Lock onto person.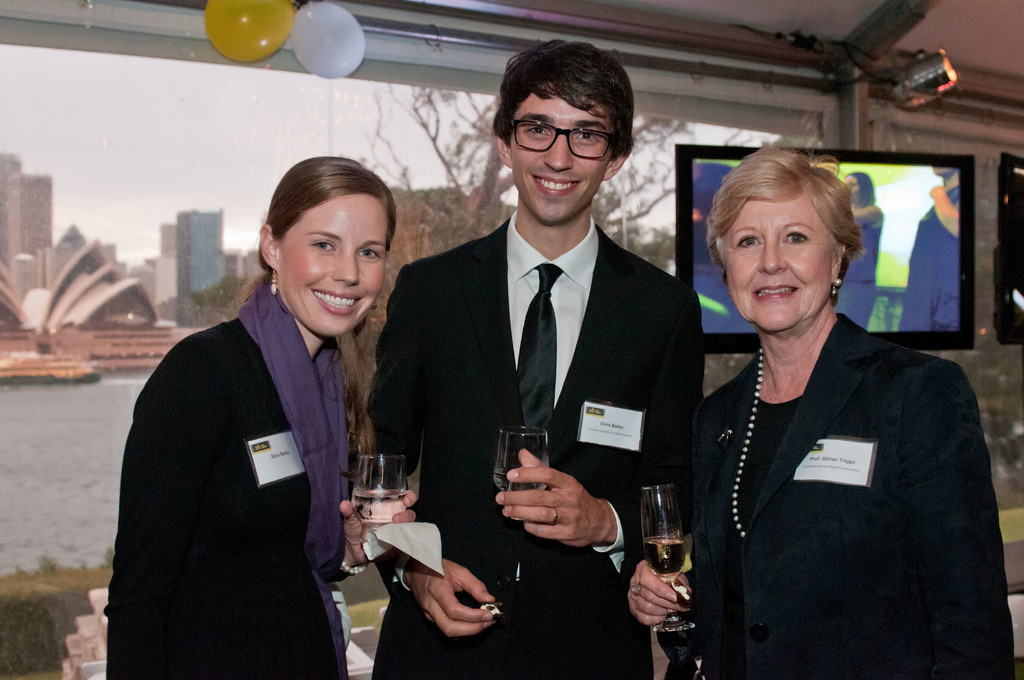
Locked: pyautogui.locateOnScreen(367, 40, 701, 679).
